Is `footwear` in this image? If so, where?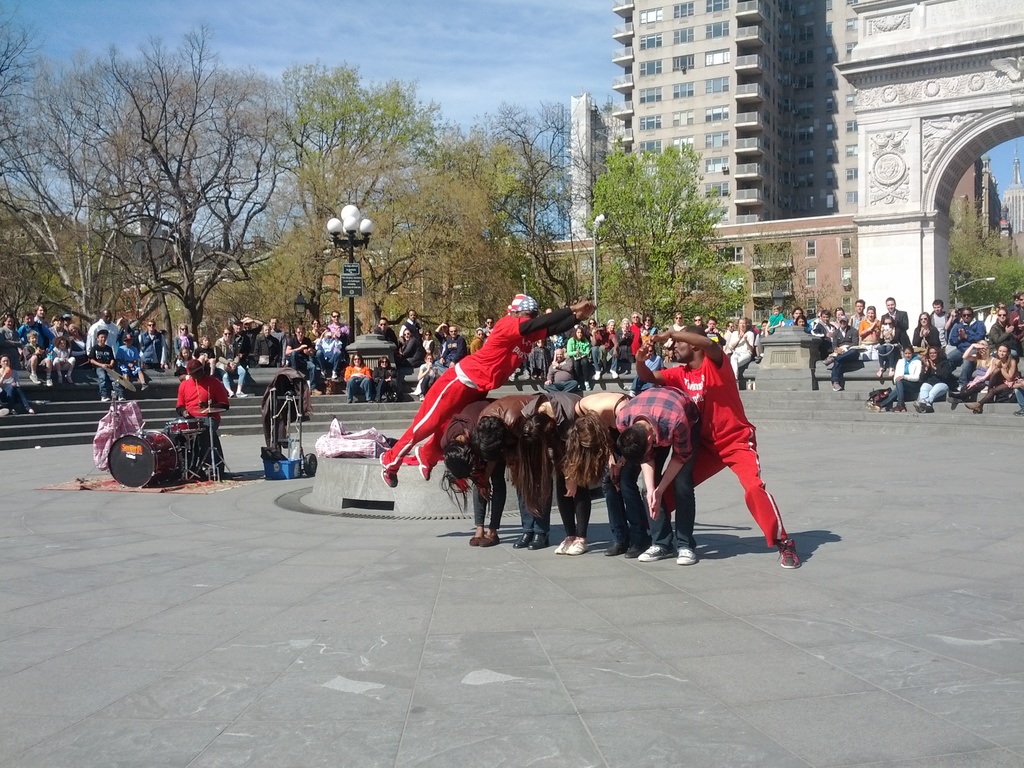
Yes, at bbox=[68, 375, 73, 380].
